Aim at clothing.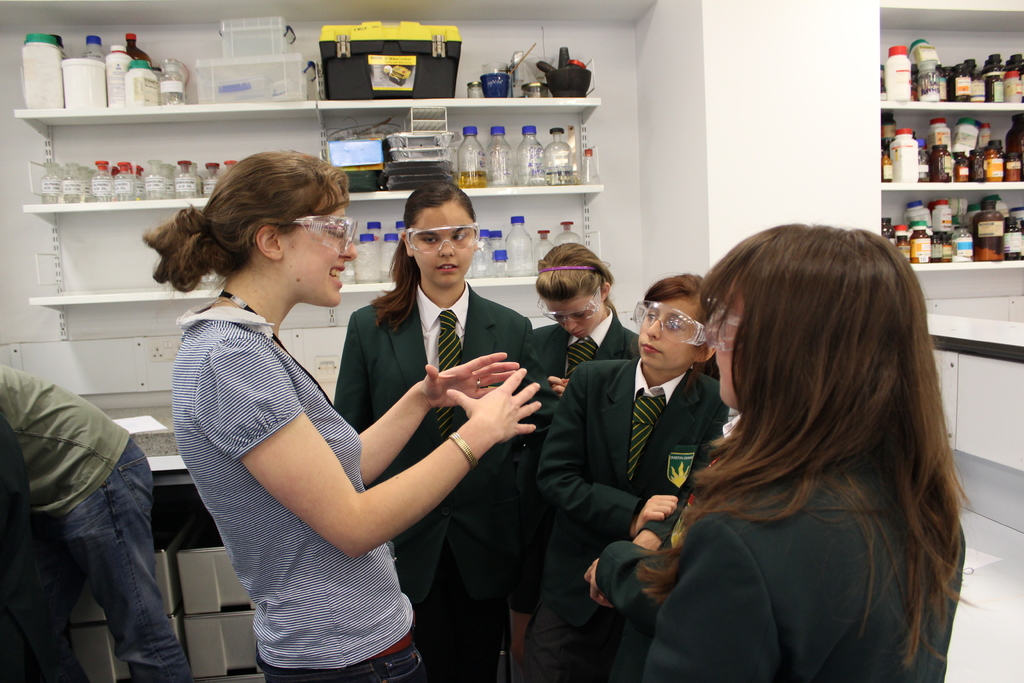
Aimed at (left=168, top=309, right=435, bottom=682).
